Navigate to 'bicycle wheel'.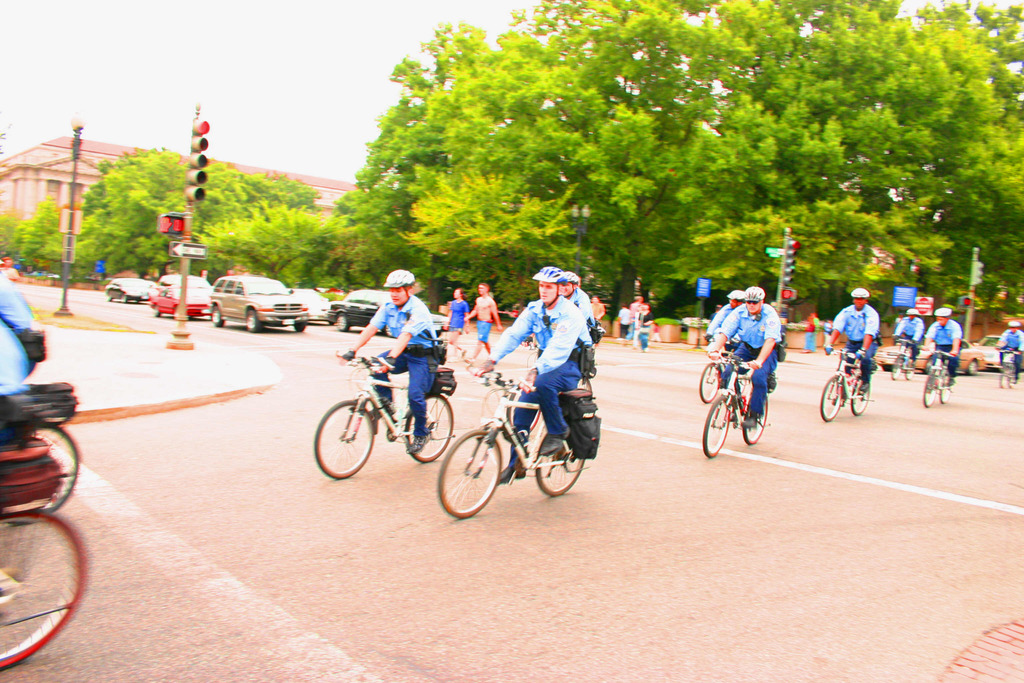
Navigation target: pyautogui.locateOnScreen(846, 378, 870, 415).
